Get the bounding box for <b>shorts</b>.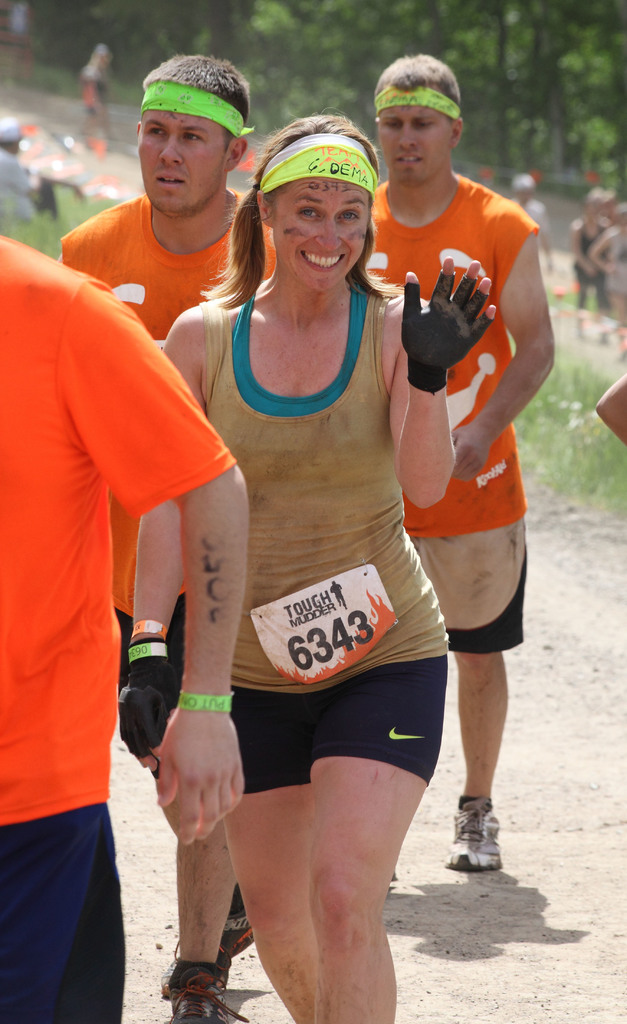
(x1=213, y1=701, x2=450, y2=793).
